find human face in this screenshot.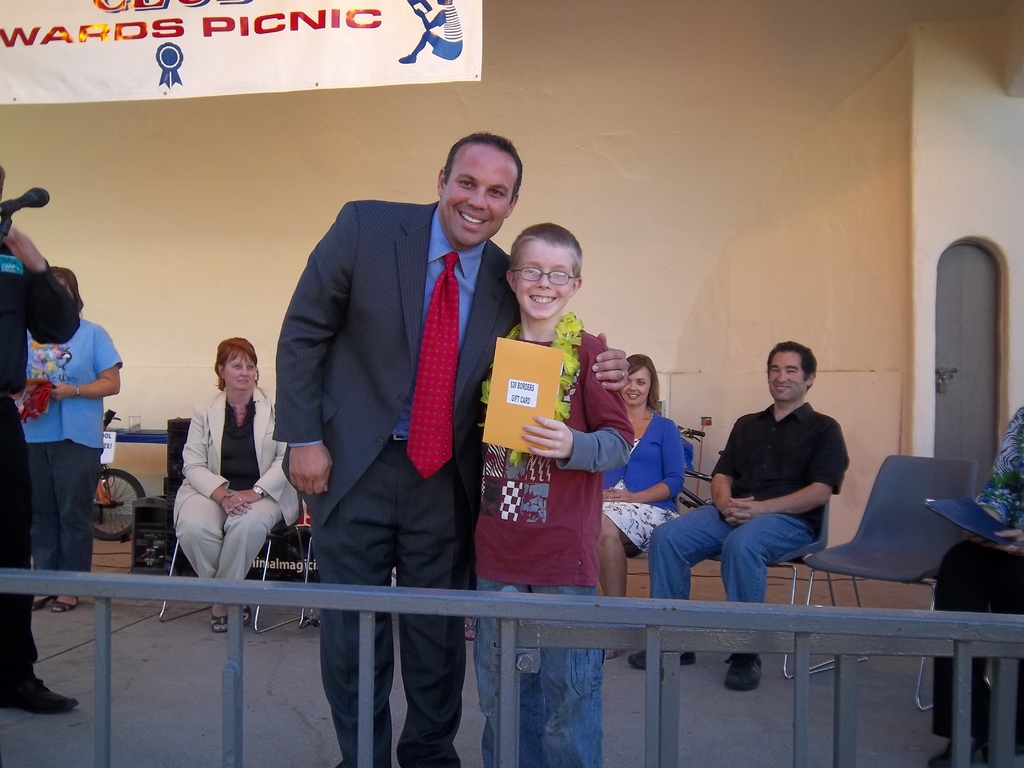
The bounding box for human face is x1=223, y1=352, x2=257, y2=388.
